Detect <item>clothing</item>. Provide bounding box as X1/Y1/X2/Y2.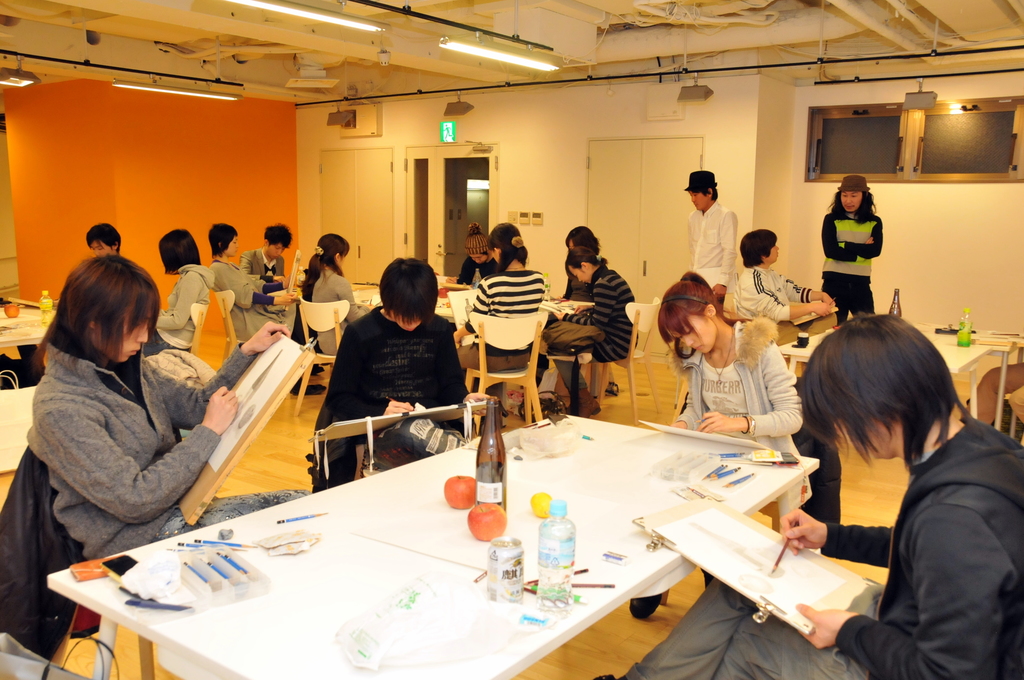
471/255/545/369.
